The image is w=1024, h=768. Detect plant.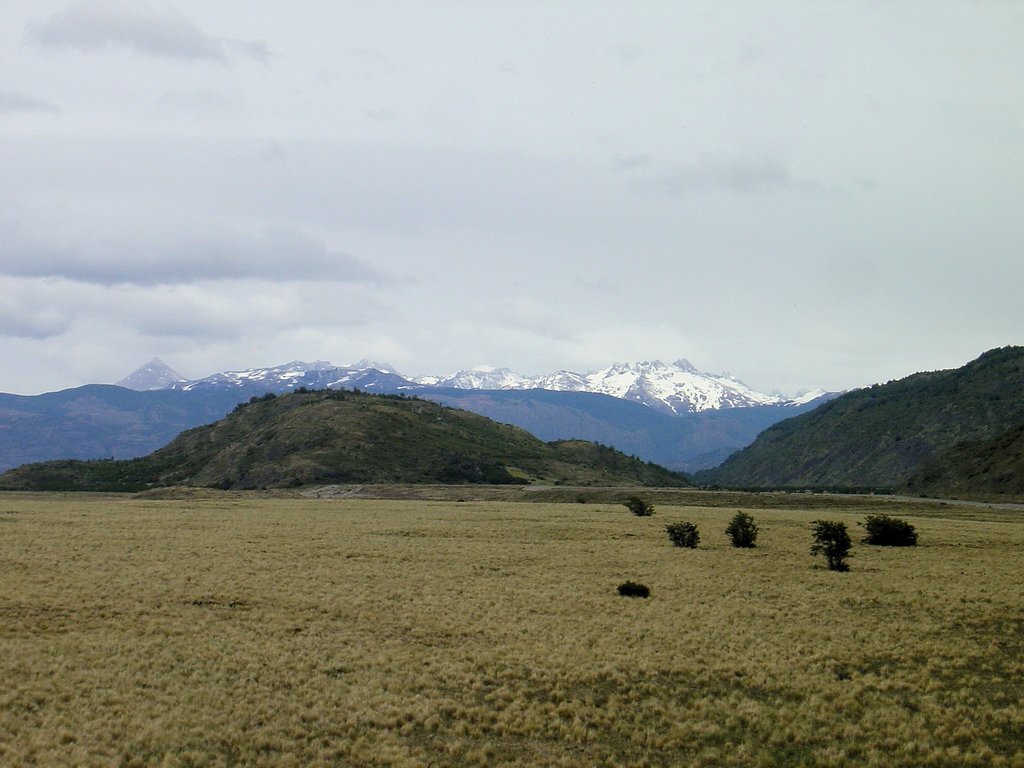
Detection: {"x1": 867, "y1": 515, "x2": 922, "y2": 545}.
